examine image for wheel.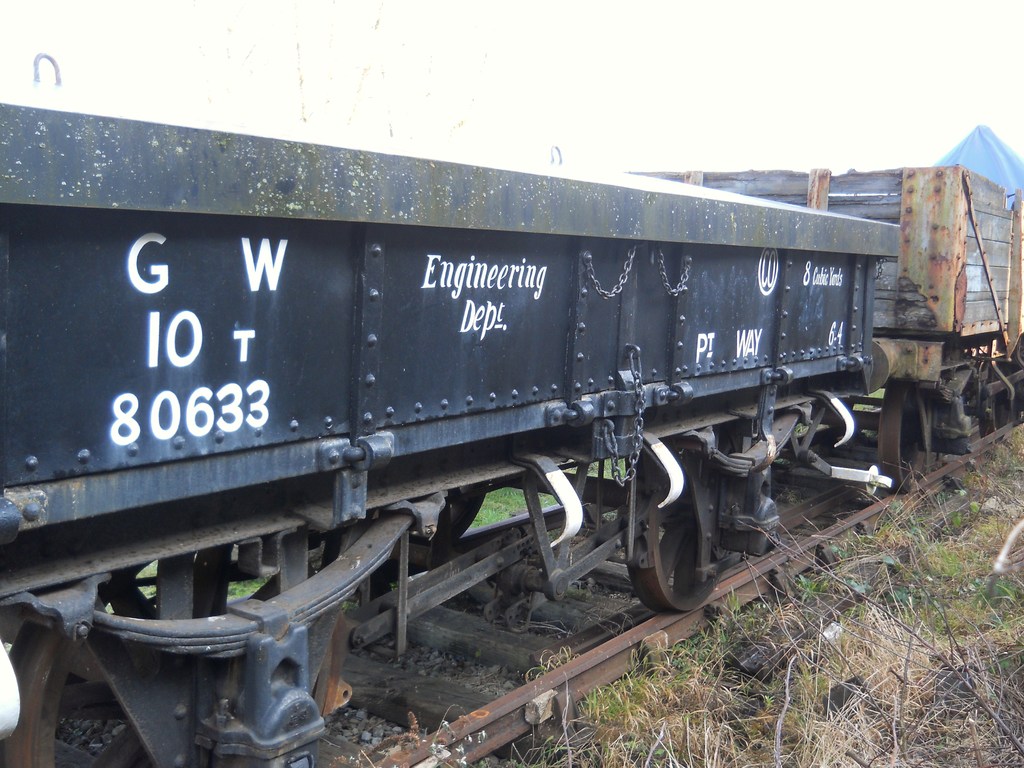
Examination result: bbox=(586, 450, 735, 609).
